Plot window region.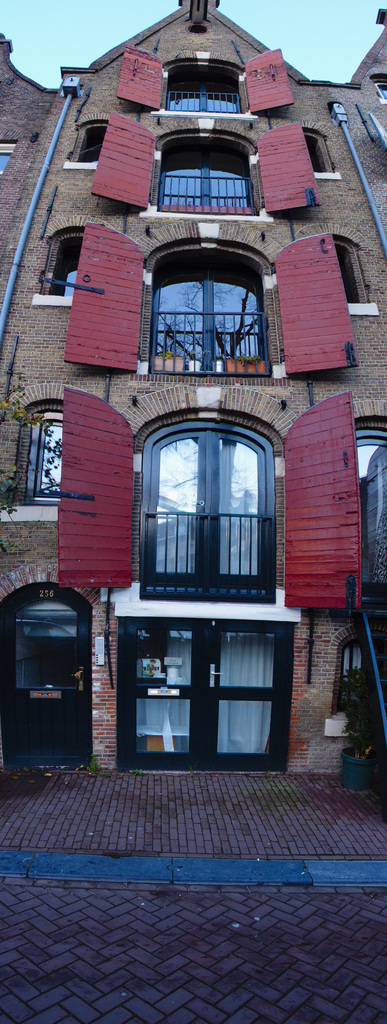
Plotted at rect(119, 49, 288, 118).
